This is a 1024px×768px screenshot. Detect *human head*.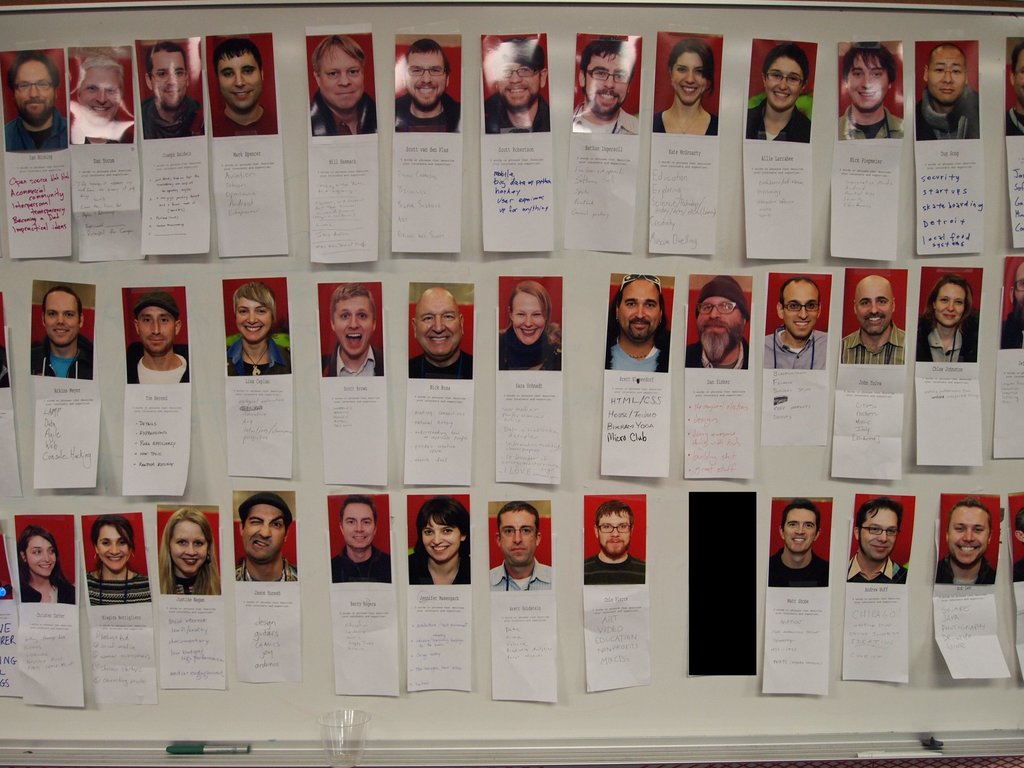
l=614, t=271, r=665, b=343.
